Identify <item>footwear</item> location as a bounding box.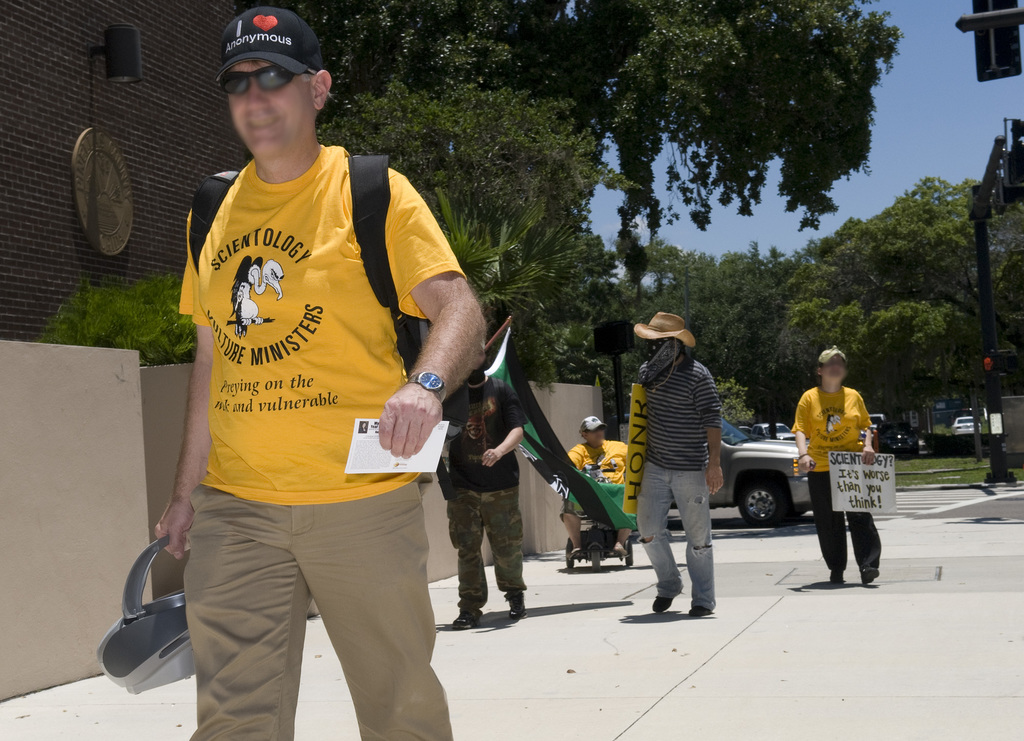
[x1=833, y1=577, x2=840, y2=592].
